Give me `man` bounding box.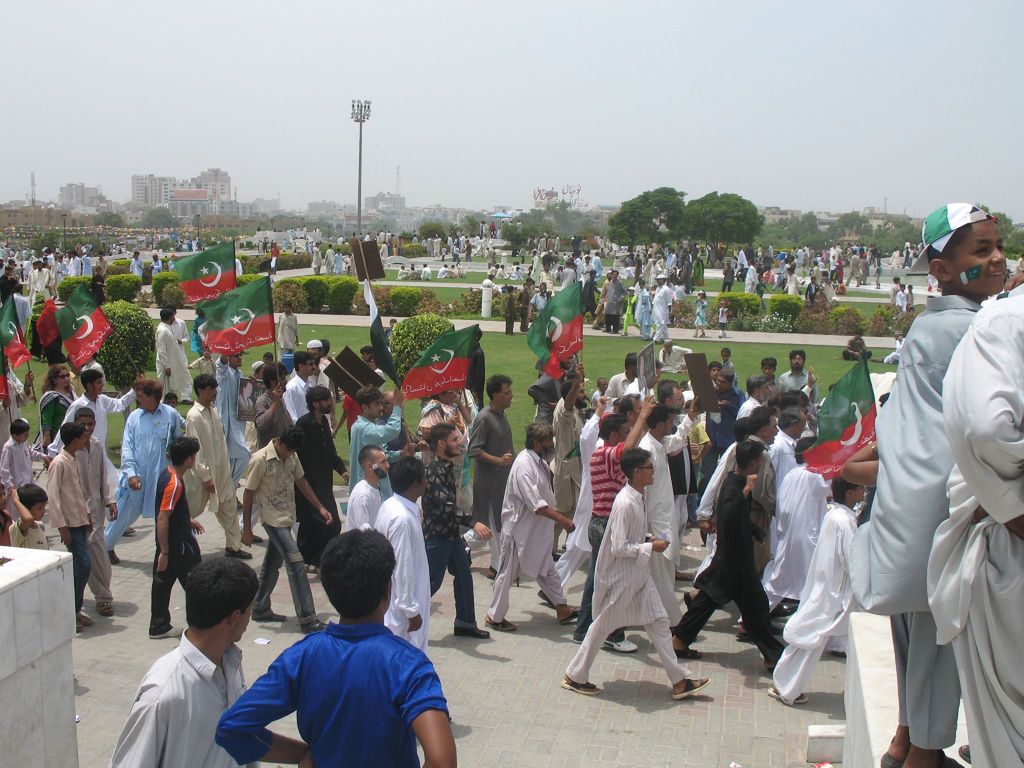
{"left": 376, "top": 451, "right": 427, "bottom": 653}.
